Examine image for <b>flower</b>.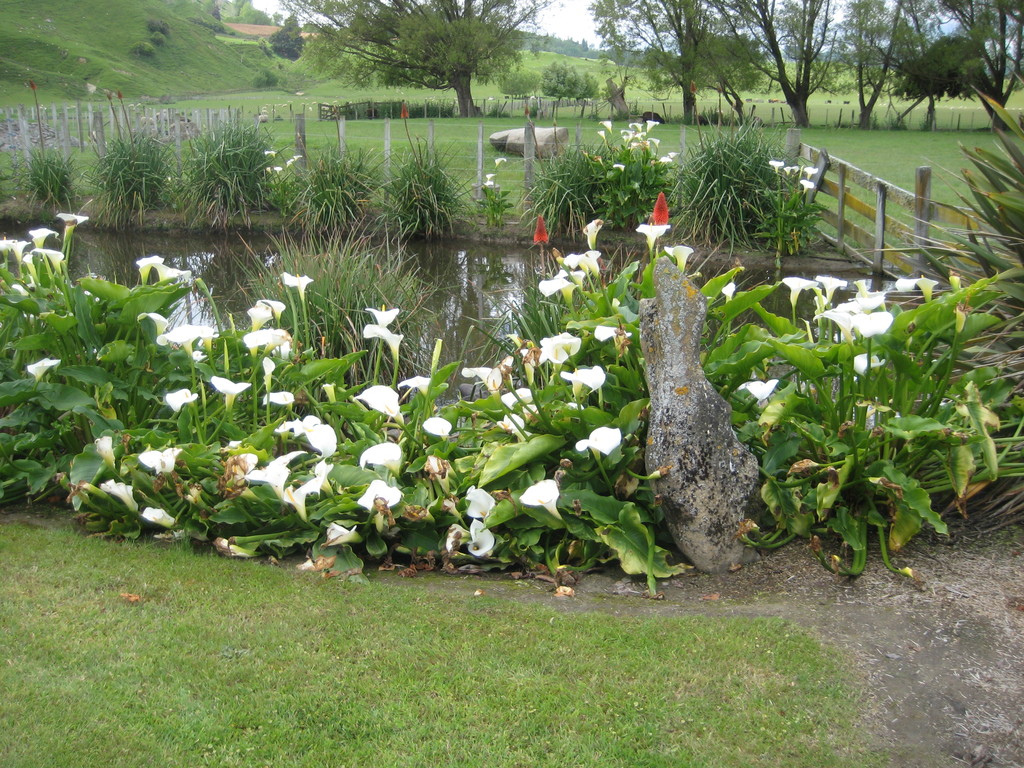
Examination result: [564,252,586,274].
